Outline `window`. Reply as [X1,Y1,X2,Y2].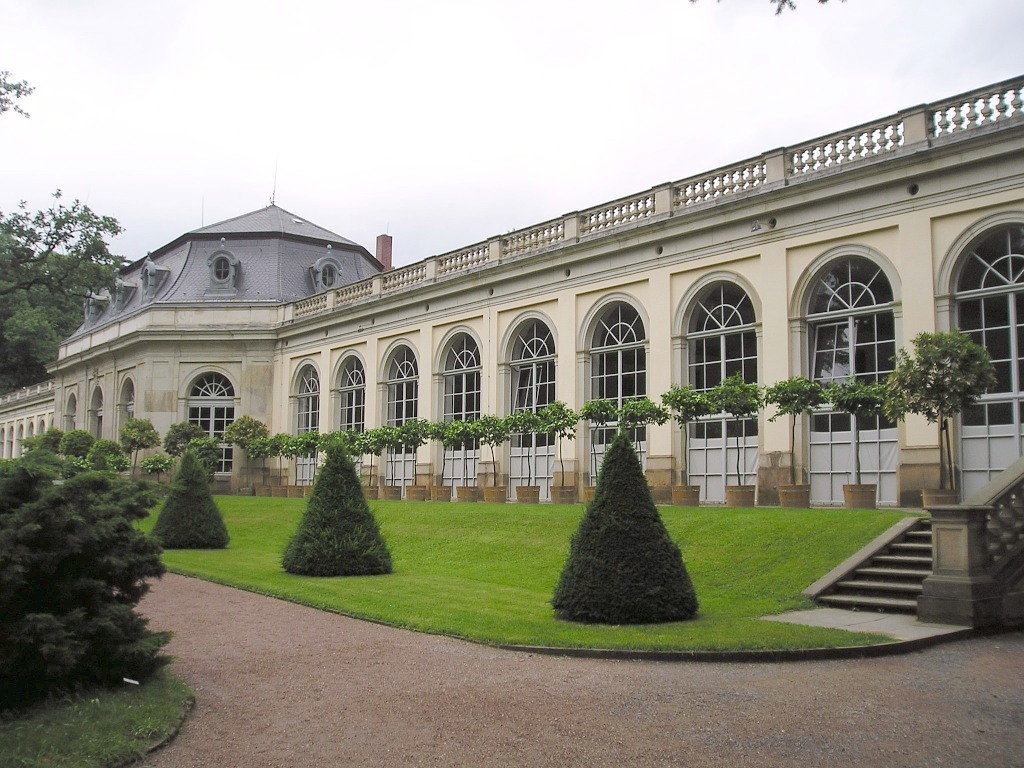
[958,222,1023,502].
